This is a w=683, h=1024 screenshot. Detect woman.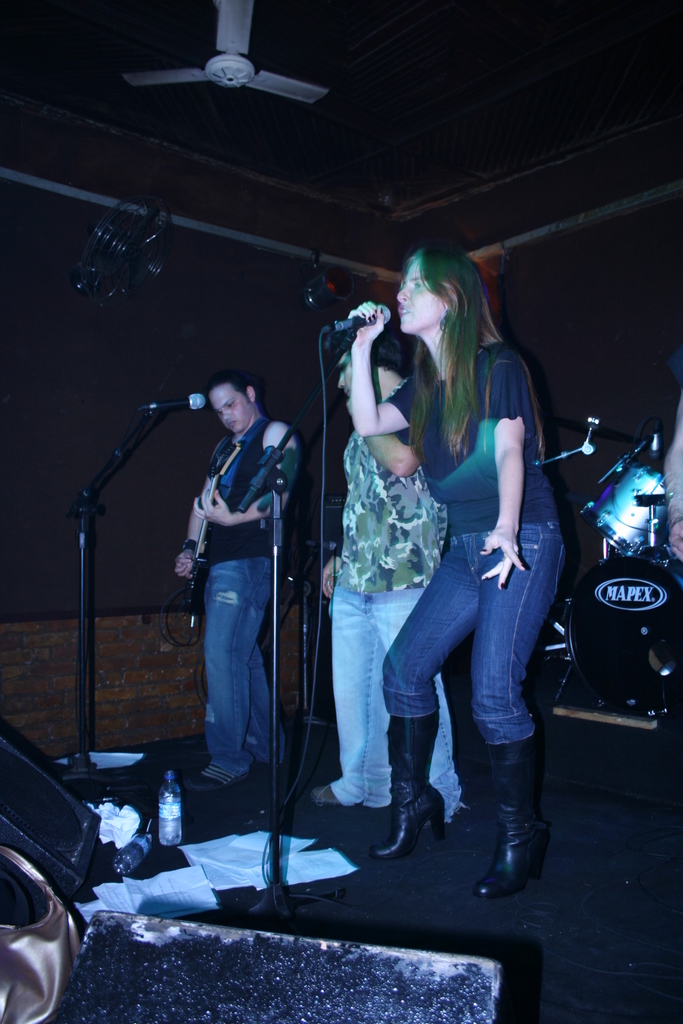
region(338, 221, 571, 867).
